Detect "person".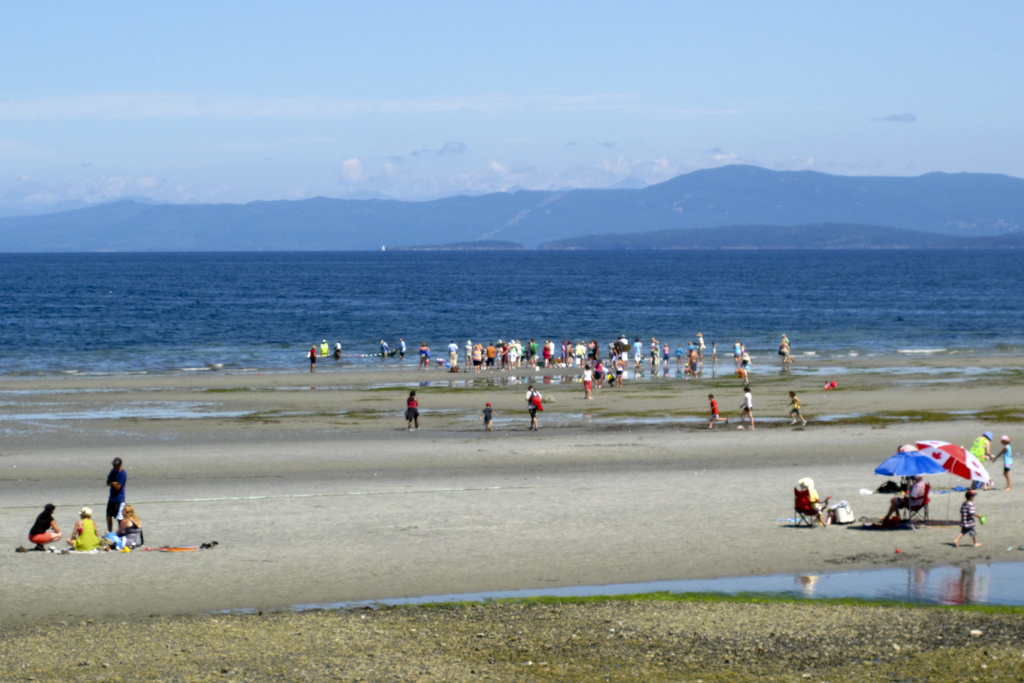
Detected at (113, 498, 147, 548).
